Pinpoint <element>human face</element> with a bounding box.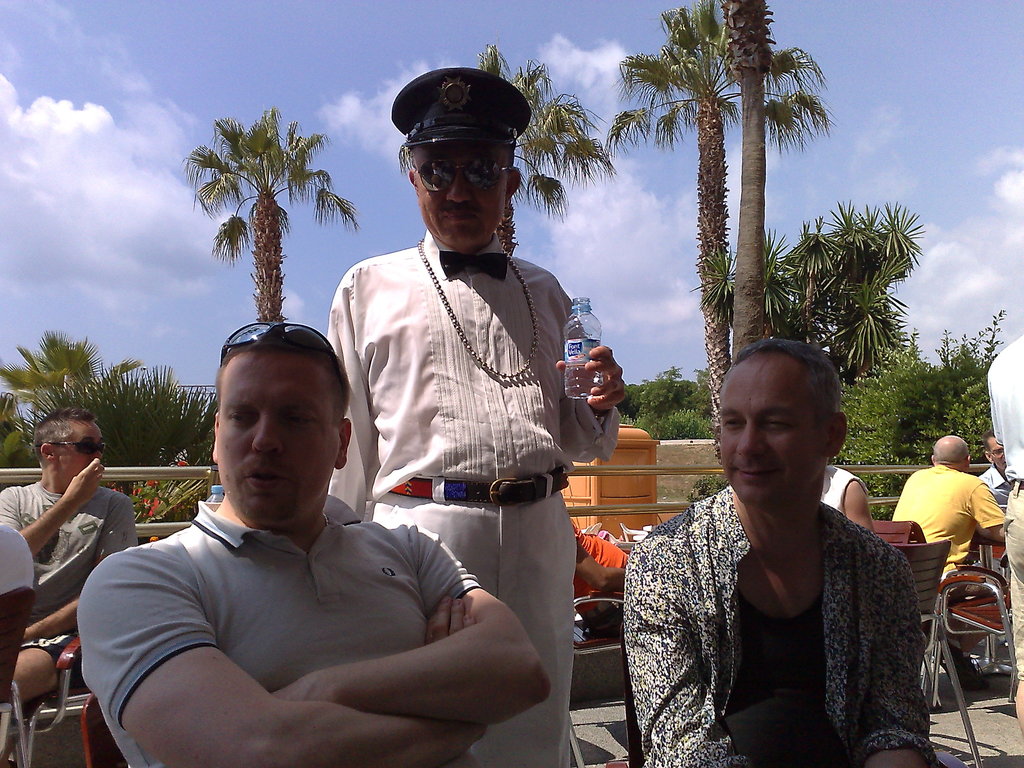
region(717, 358, 824, 506).
